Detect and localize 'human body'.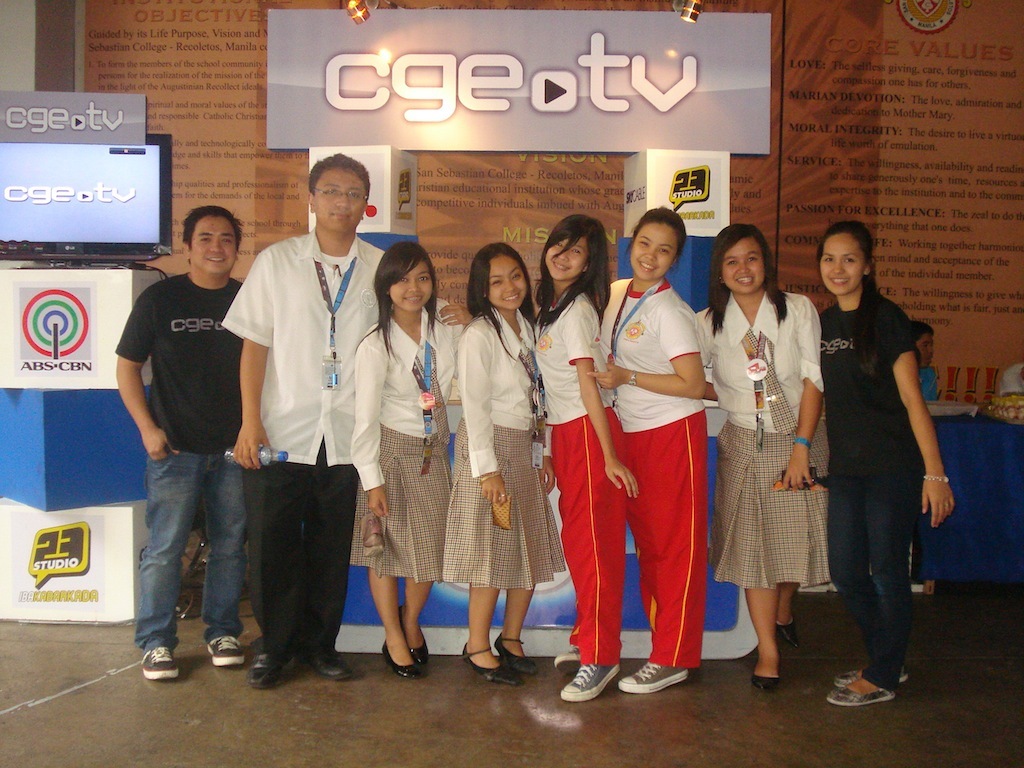
Localized at [x1=697, y1=287, x2=832, y2=692].
